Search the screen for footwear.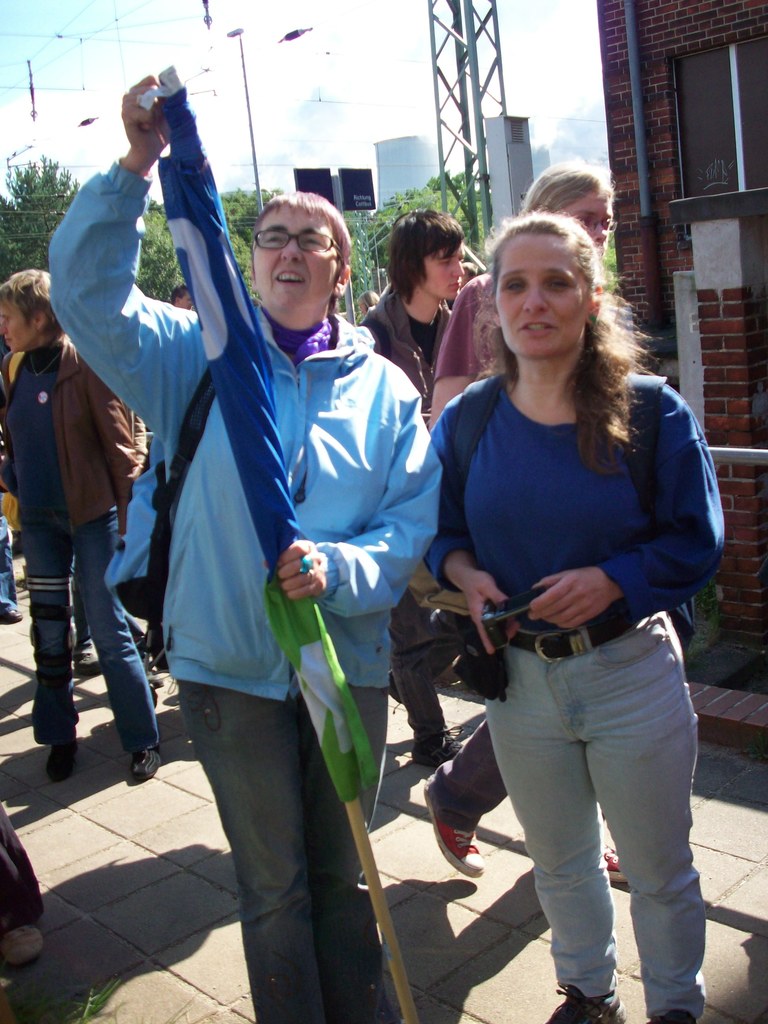
Found at [548,982,636,1023].
